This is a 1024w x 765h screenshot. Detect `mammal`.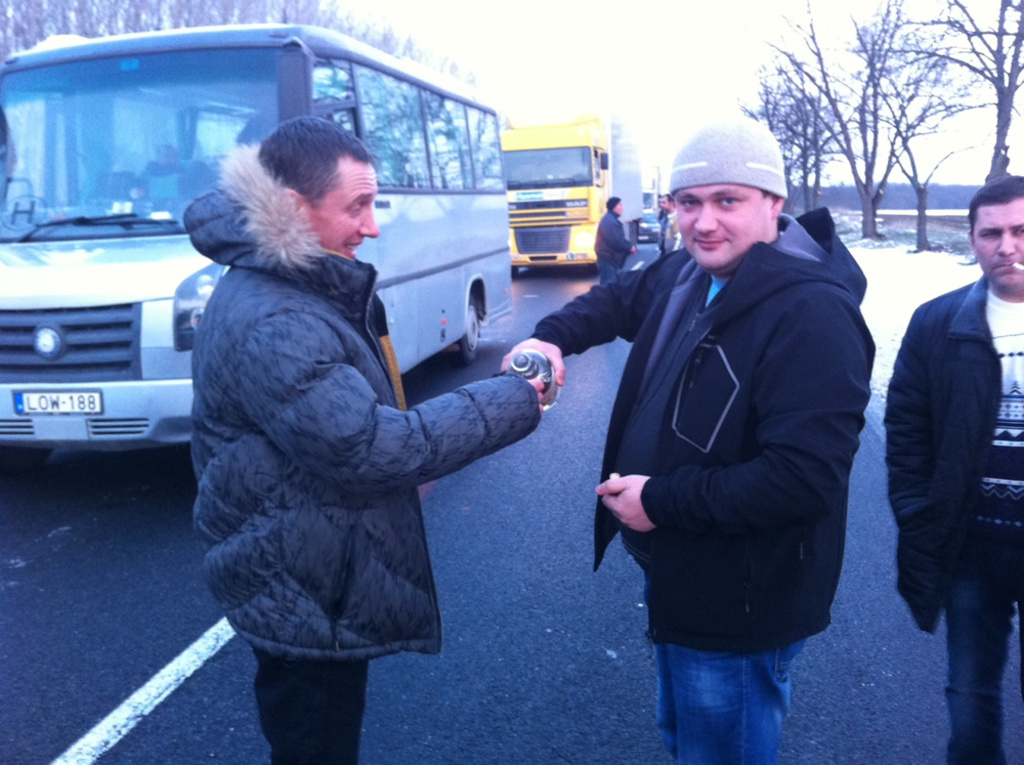
bbox(654, 189, 676, 254).
